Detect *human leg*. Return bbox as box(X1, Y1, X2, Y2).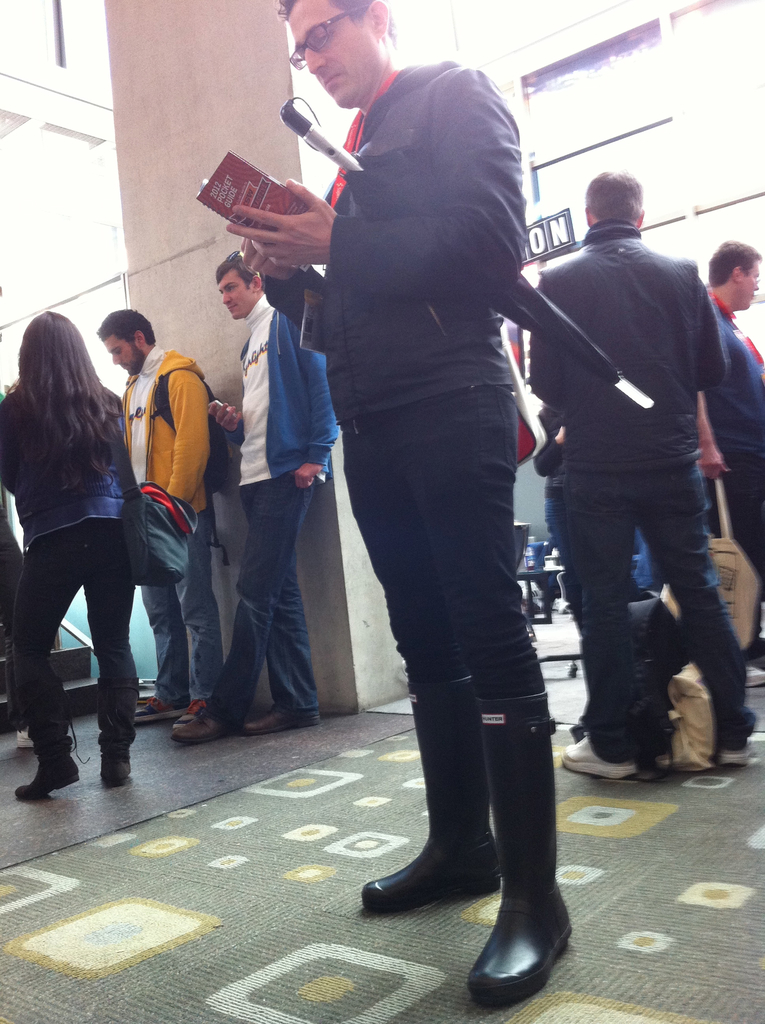
box(385, 385, 525, 991).
